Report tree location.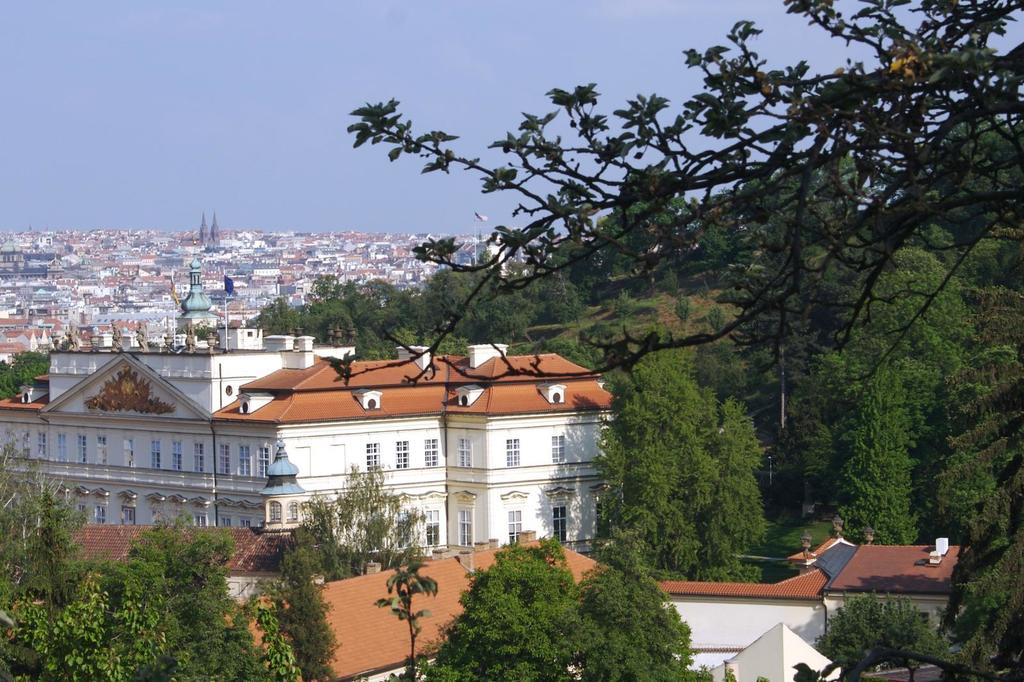
Report: (428,540,715,681).
